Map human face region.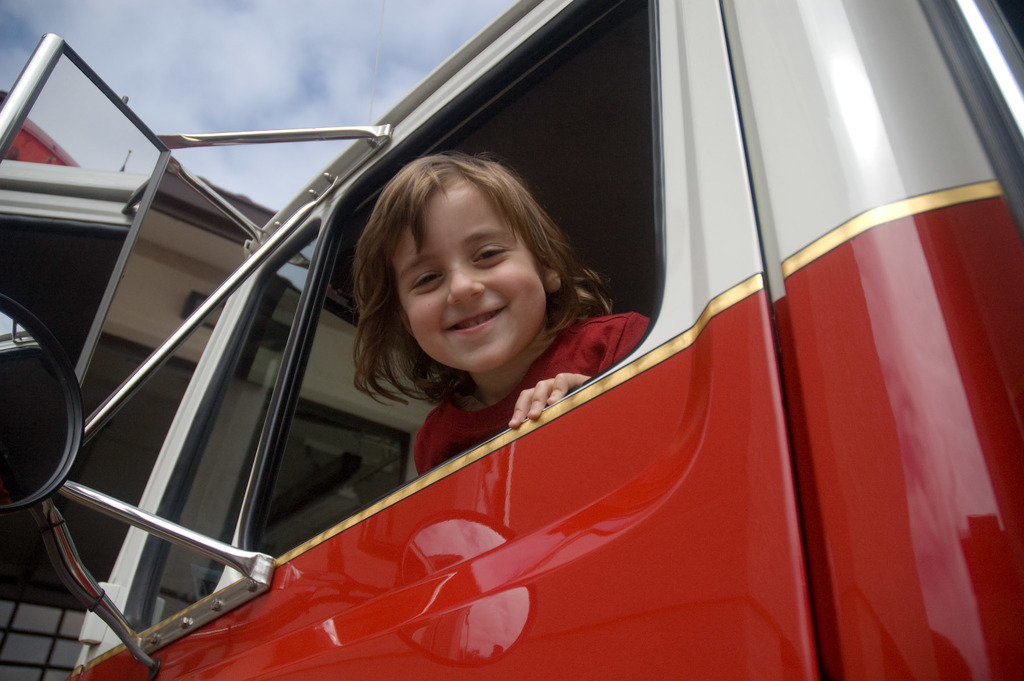
Mapped to 389 188 544 373.
